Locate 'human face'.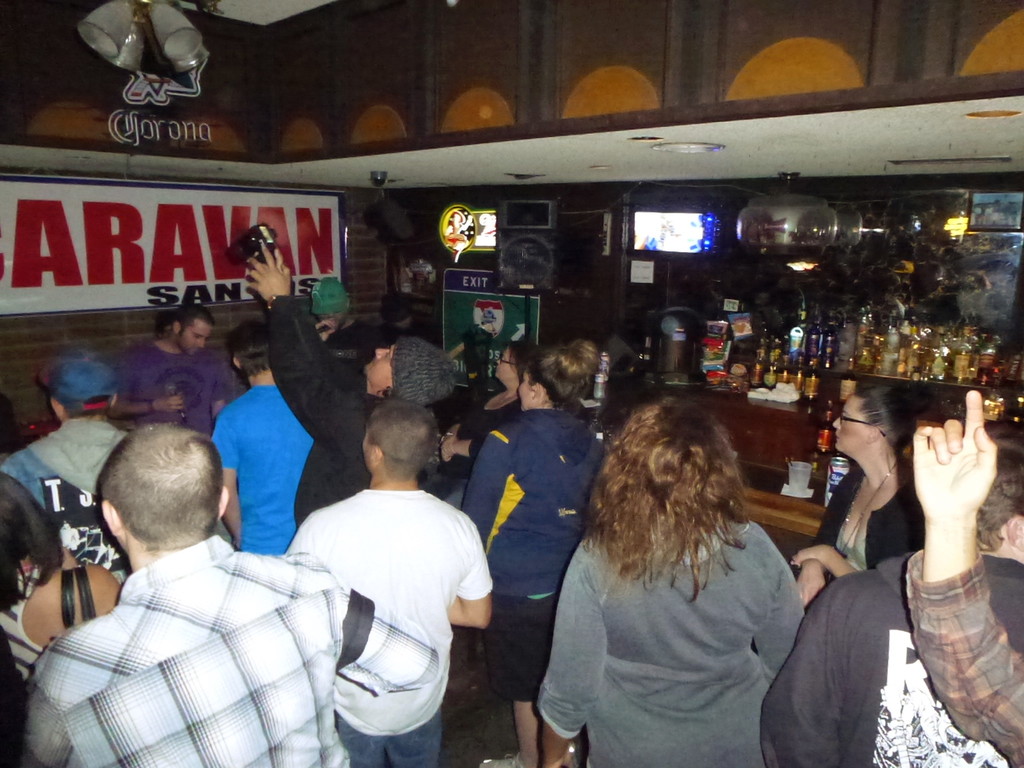
Bounding box: locate(518, 375, 534, 412).
